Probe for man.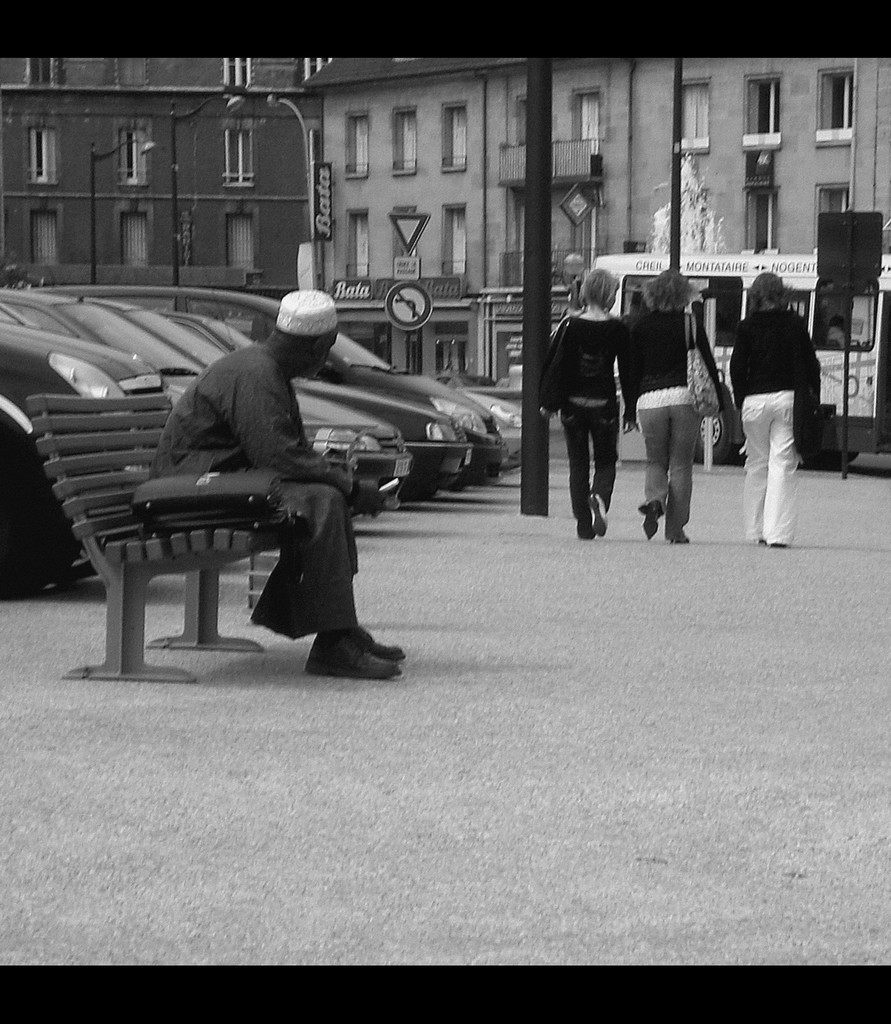
Probe result: bbox=(151, 290, 414, 676).
